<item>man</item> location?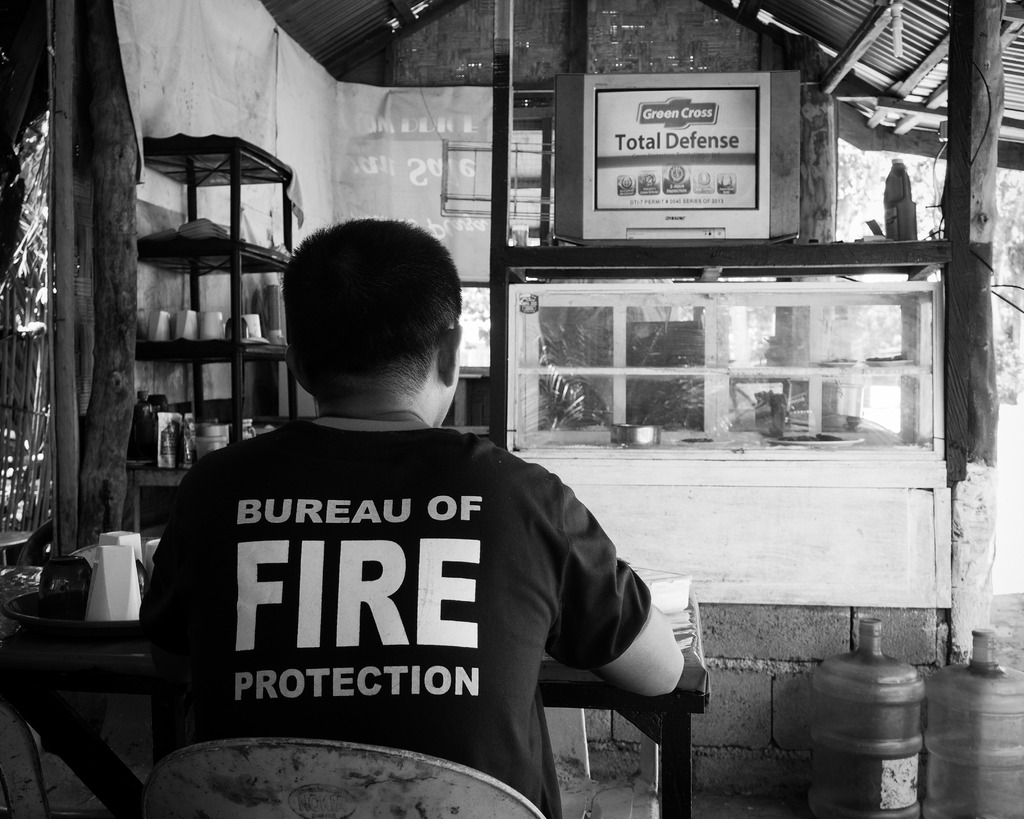
select_region(141, 216, 707, 805)
